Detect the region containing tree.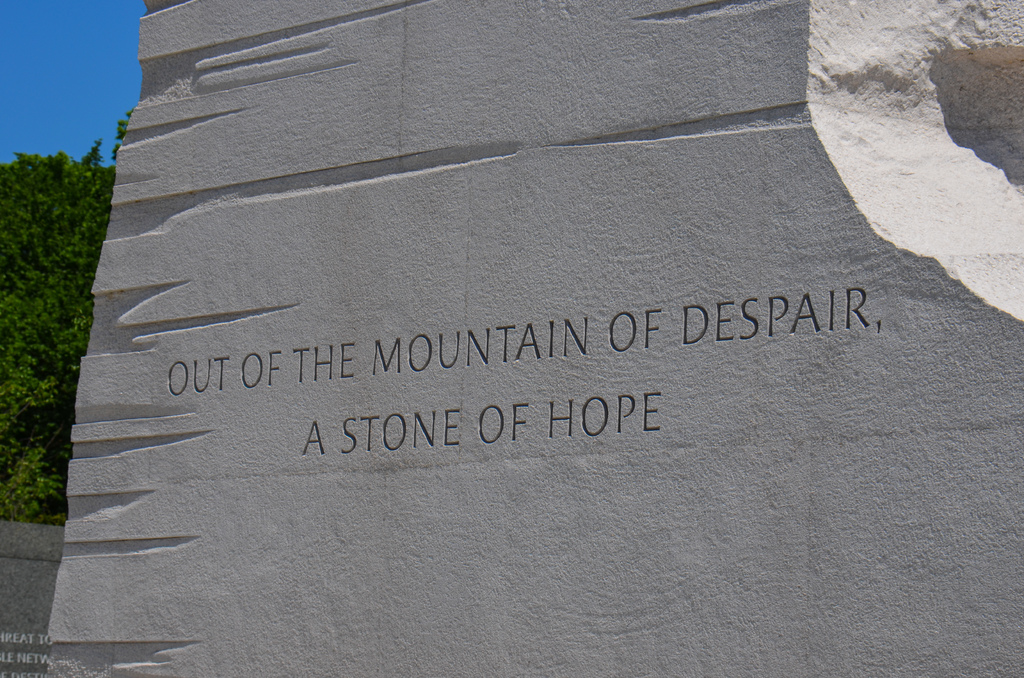
x1=8 y1=112 x2=104 y2=501.
